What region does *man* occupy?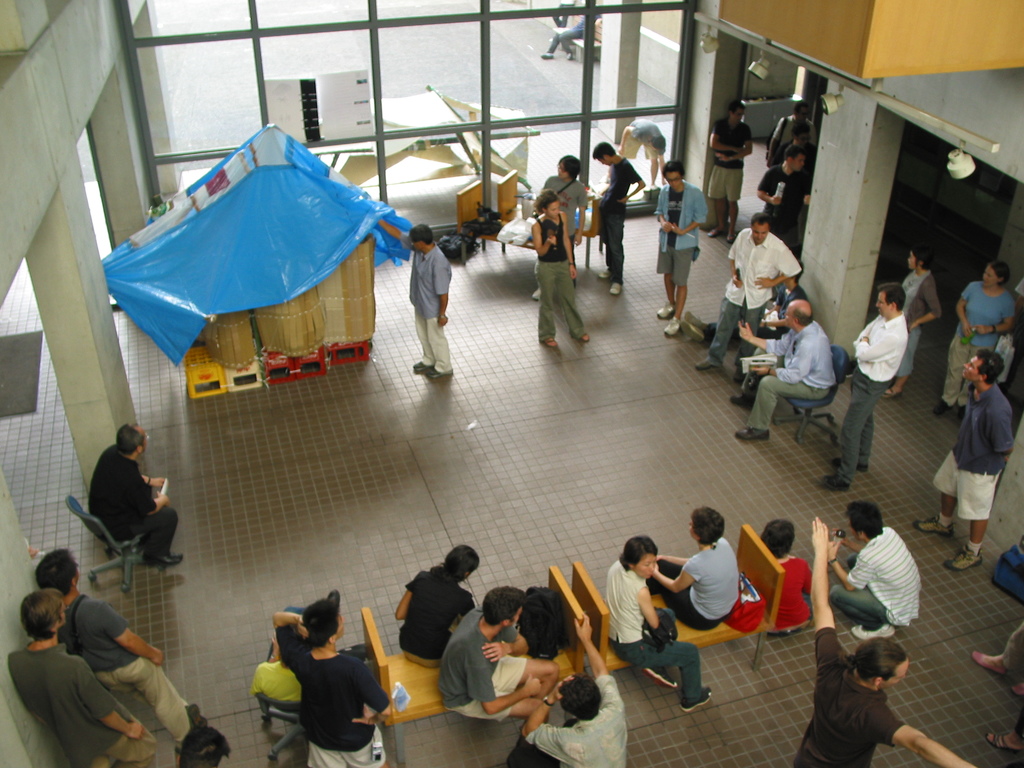
[left=436, top=585, right=563, bottom=767].
